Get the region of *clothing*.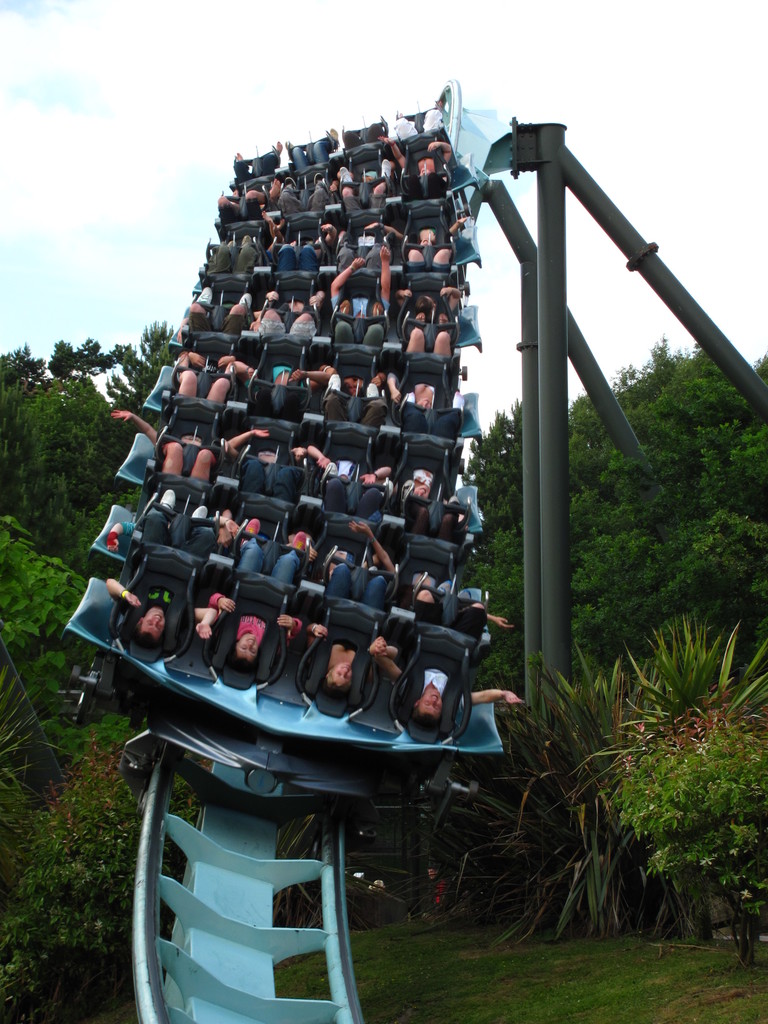
{"x1": 172, "y1": 351, "x2": 237, "y2": 405}.
